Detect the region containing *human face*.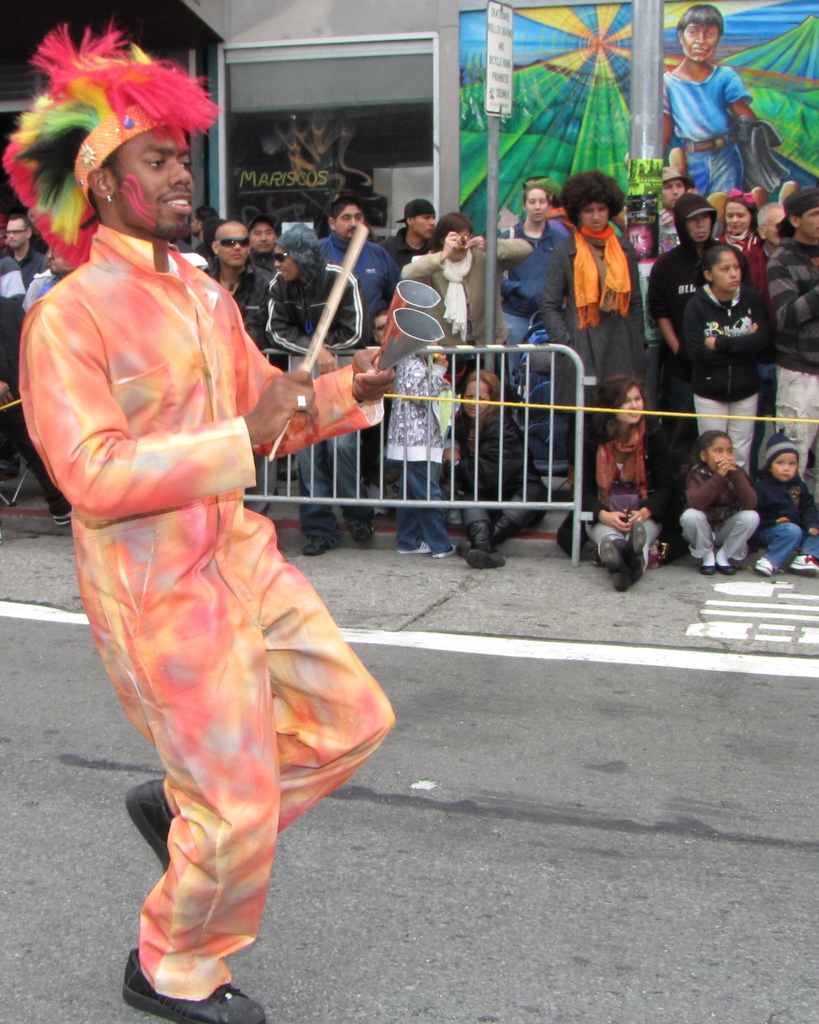
left=417, top=212, right=438, bottom=237.
